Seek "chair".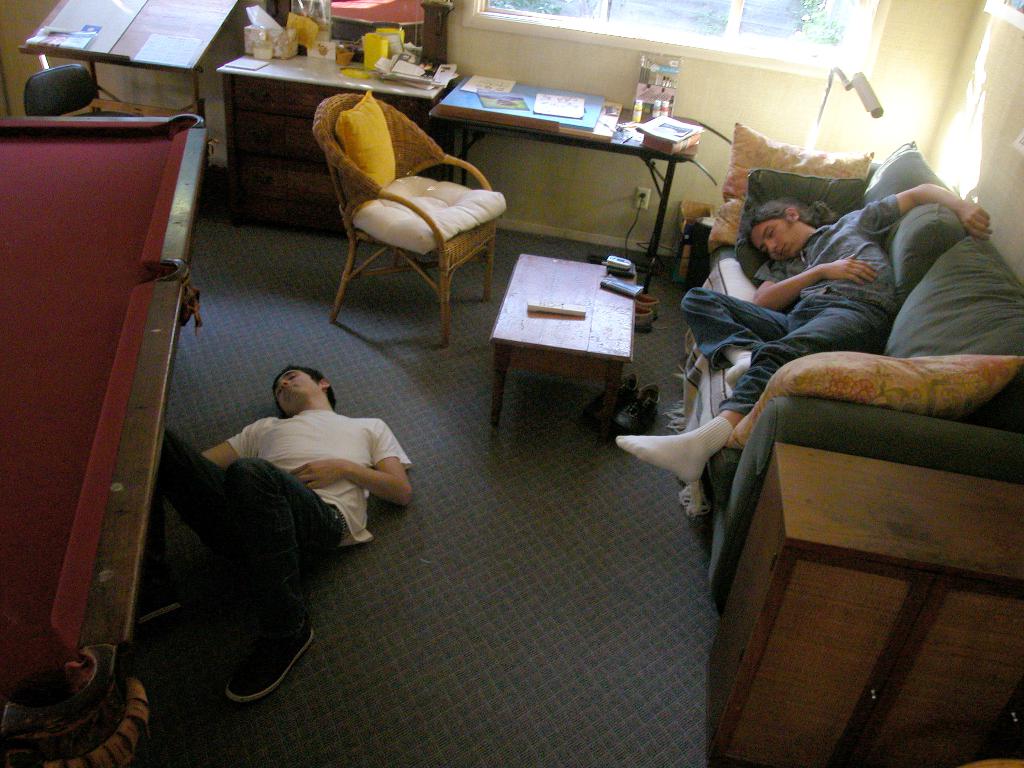
x1=307 y1=65 x2=508 y2=349.
